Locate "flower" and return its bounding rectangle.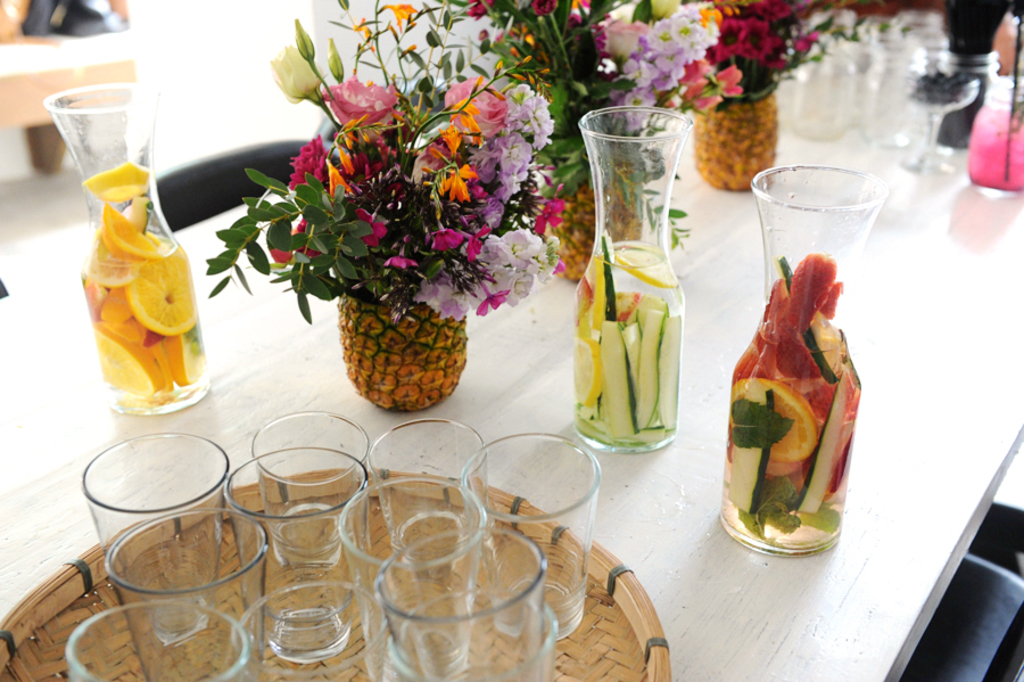
{"left": 269, "top": 39, "right": 327, "bottom": 107}.
